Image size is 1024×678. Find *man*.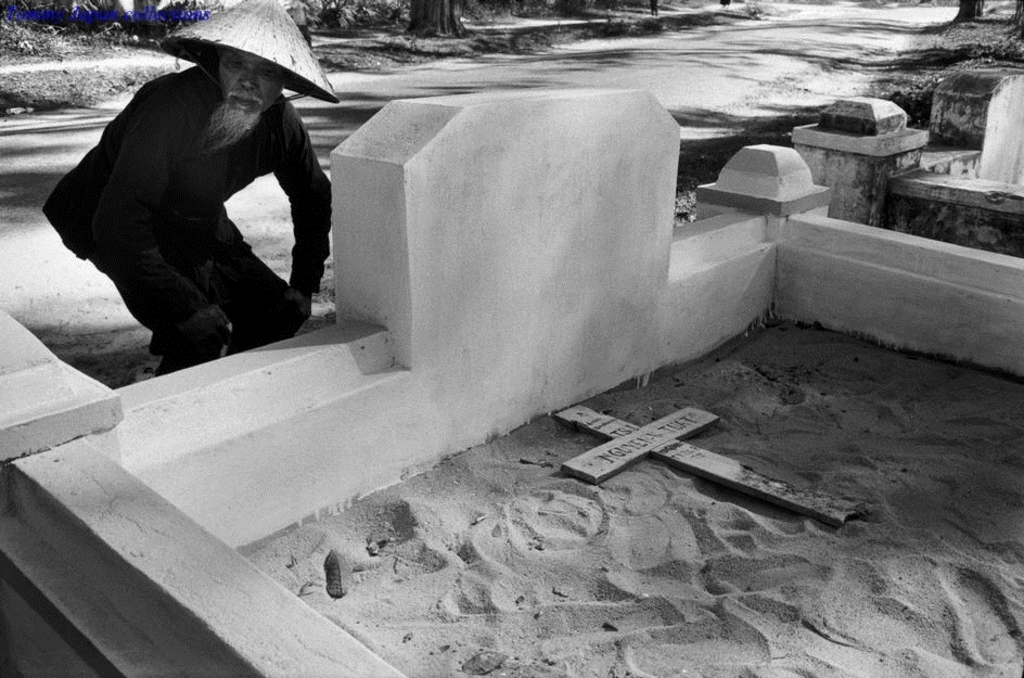
[left=31, top=0, right=344, bottom=383].
